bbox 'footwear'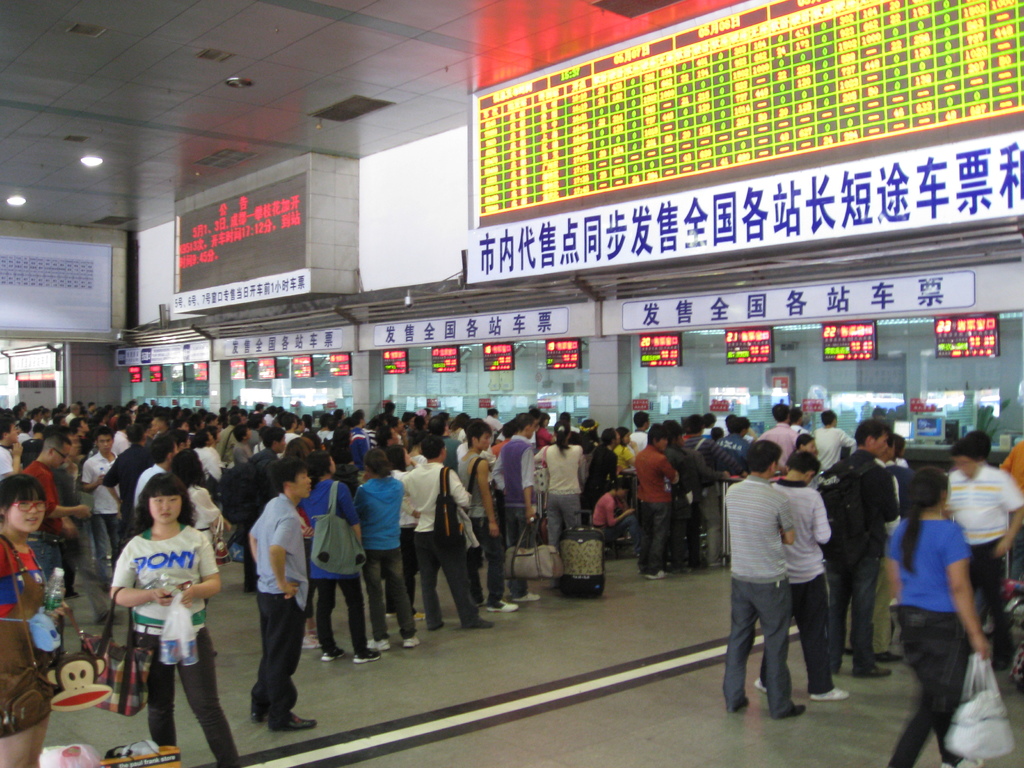
region(262, 707, 312, 728)
